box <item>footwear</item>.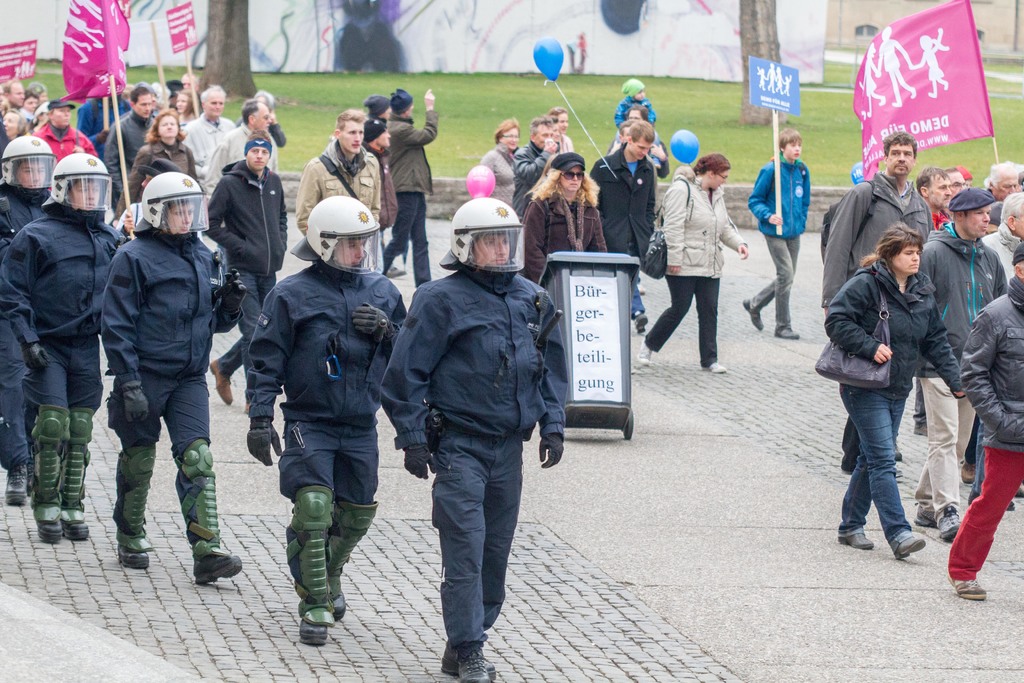
select_region(0, 468, 30, 504).
